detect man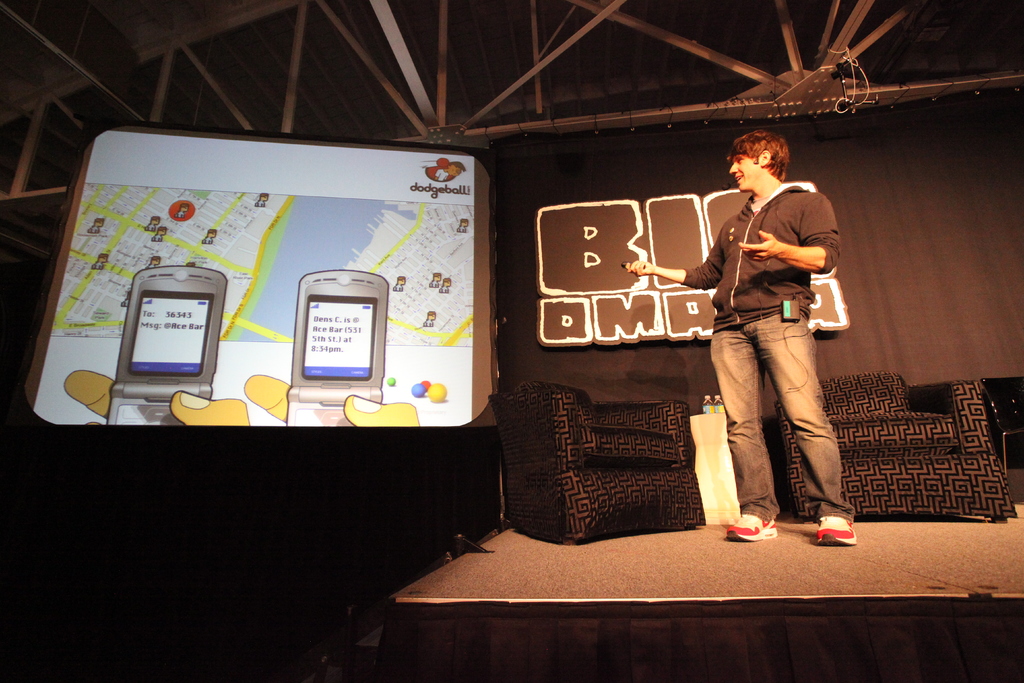
692:133:850:545
